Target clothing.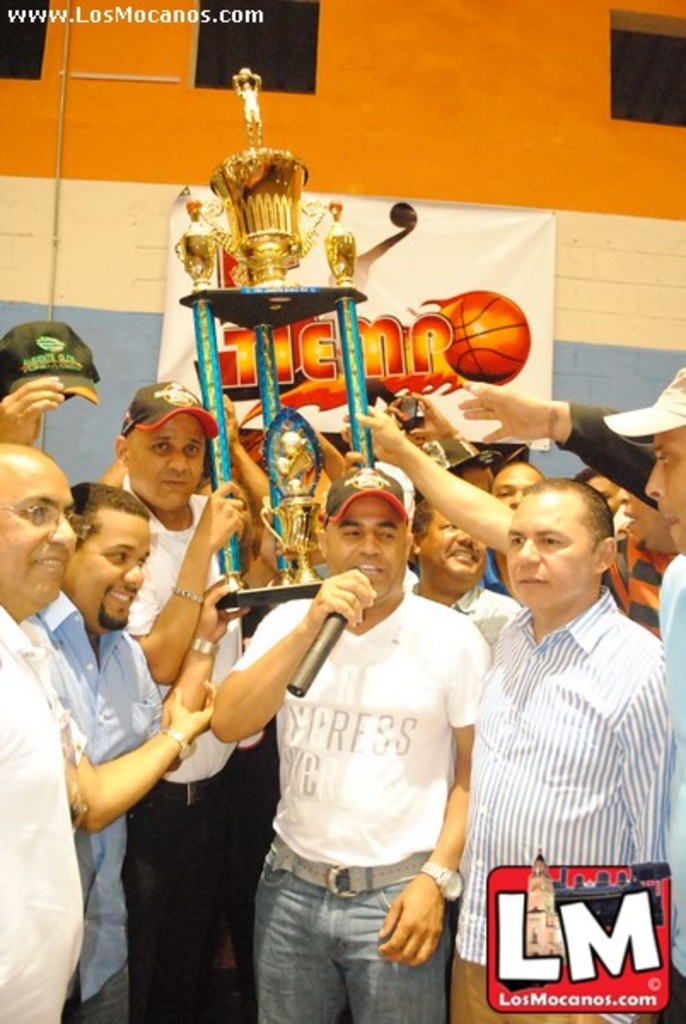
Target region: <box>133,493,239,1010</box>.
